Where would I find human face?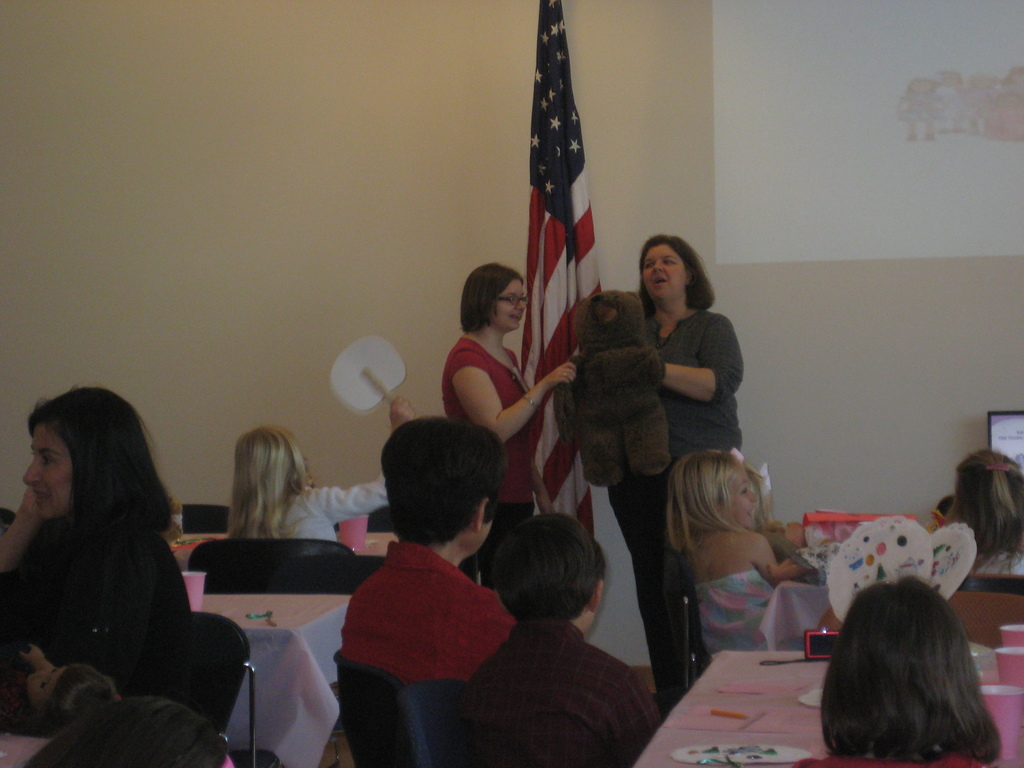
At [x1=19, y1=422, x2=74, y2=524].
